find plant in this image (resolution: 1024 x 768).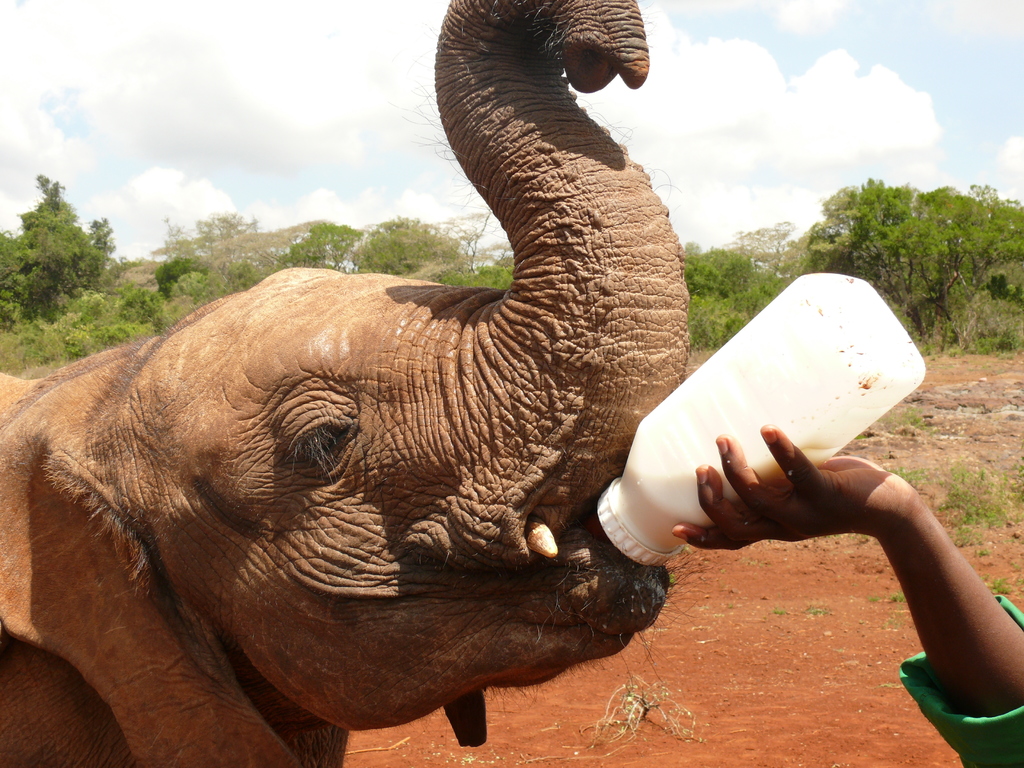
bbox=(861, 589, 909, 610).
